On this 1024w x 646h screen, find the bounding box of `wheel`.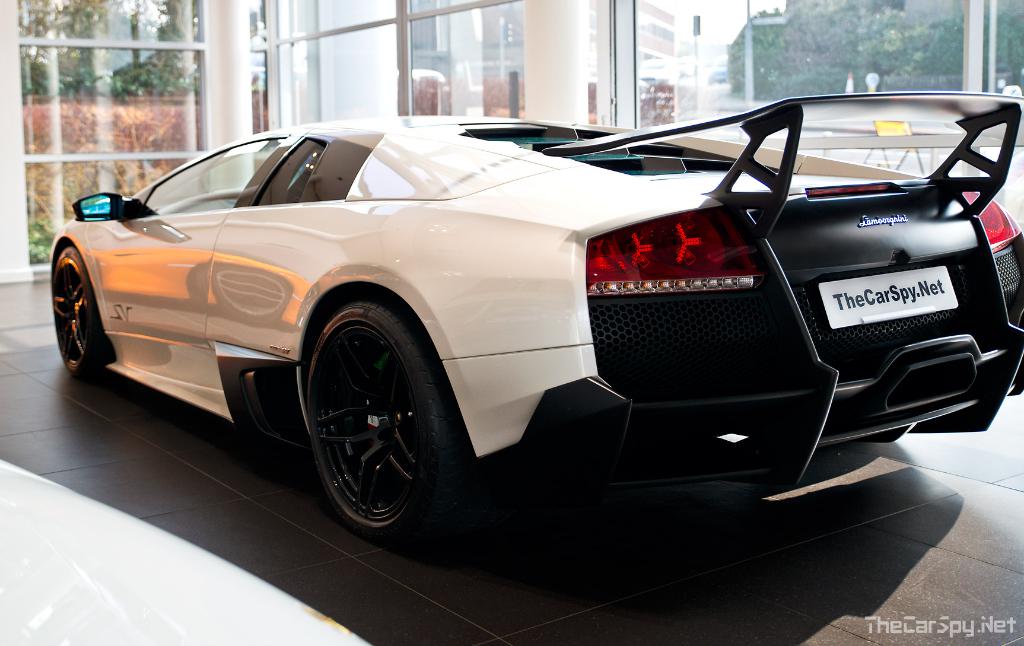
Bounding box: l=46, t=248, r=104, b=384.
